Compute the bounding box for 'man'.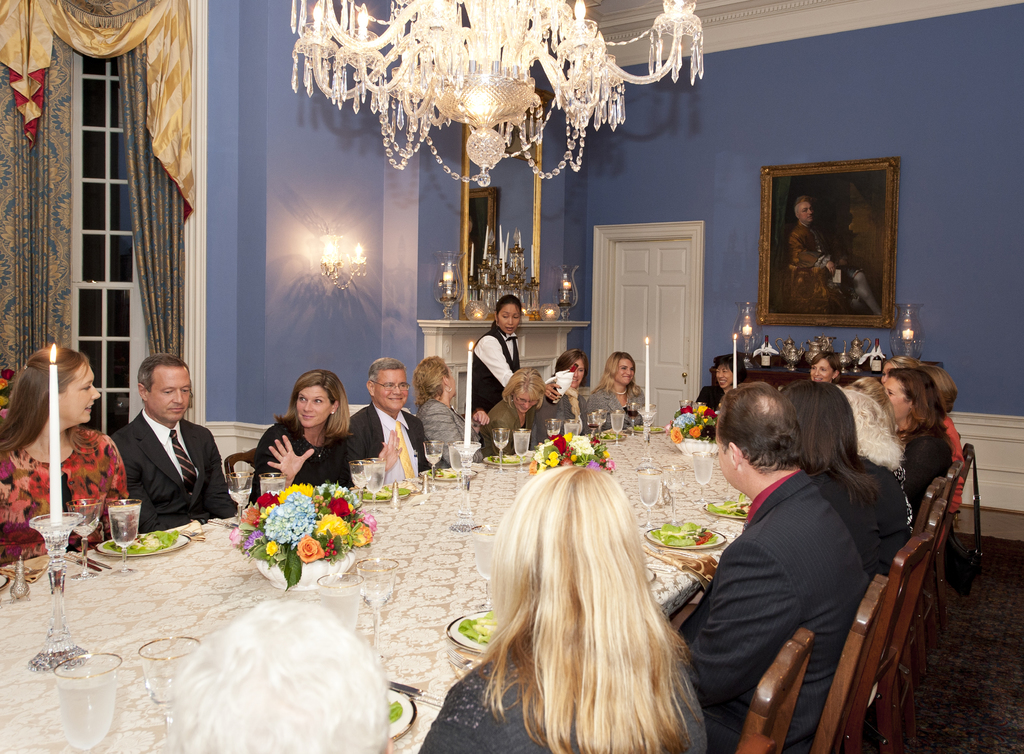
box(350, 357, 425, 480).
